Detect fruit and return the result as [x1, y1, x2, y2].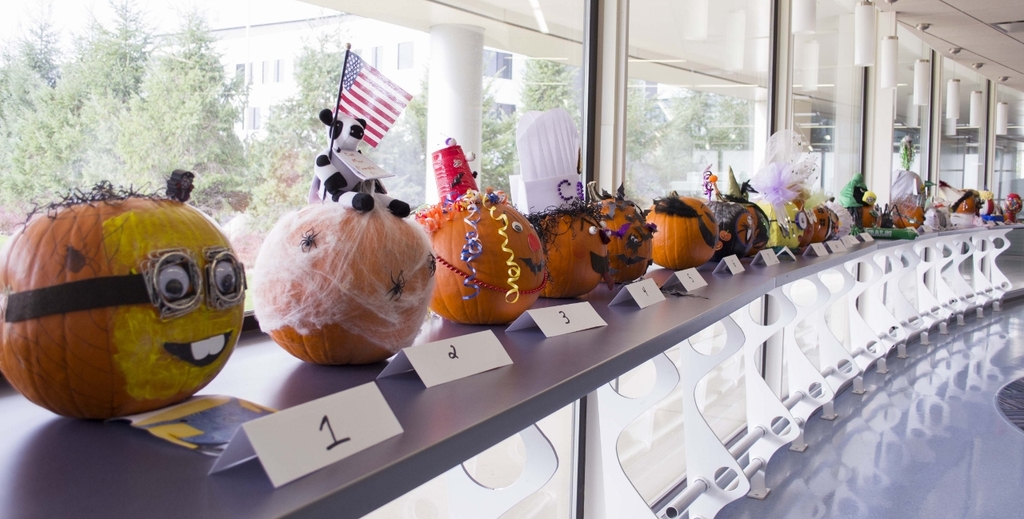
[415, 193, 541, 322].
